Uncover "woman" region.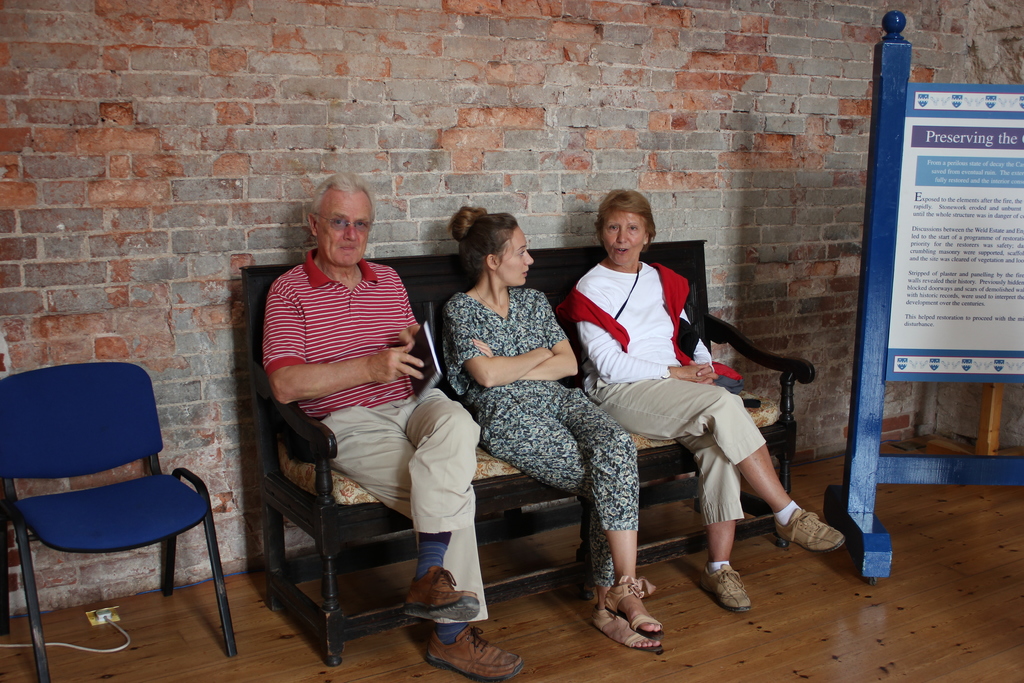
Uncovered: box(431, 204, 618, 632).
